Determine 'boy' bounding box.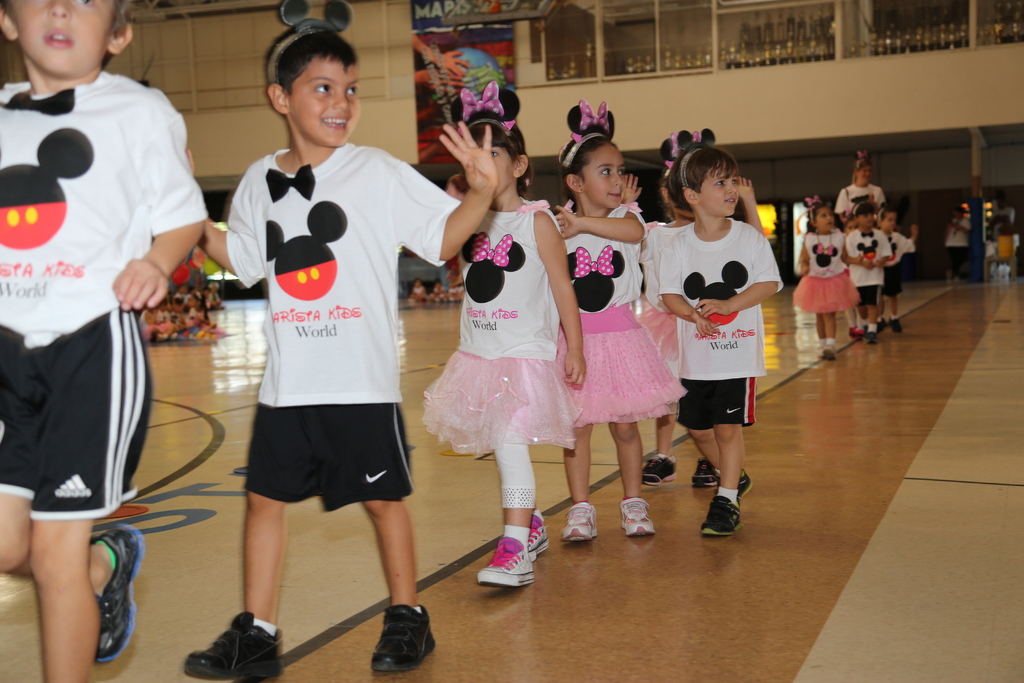
Determined: detection(184, 23, 500, 681).
